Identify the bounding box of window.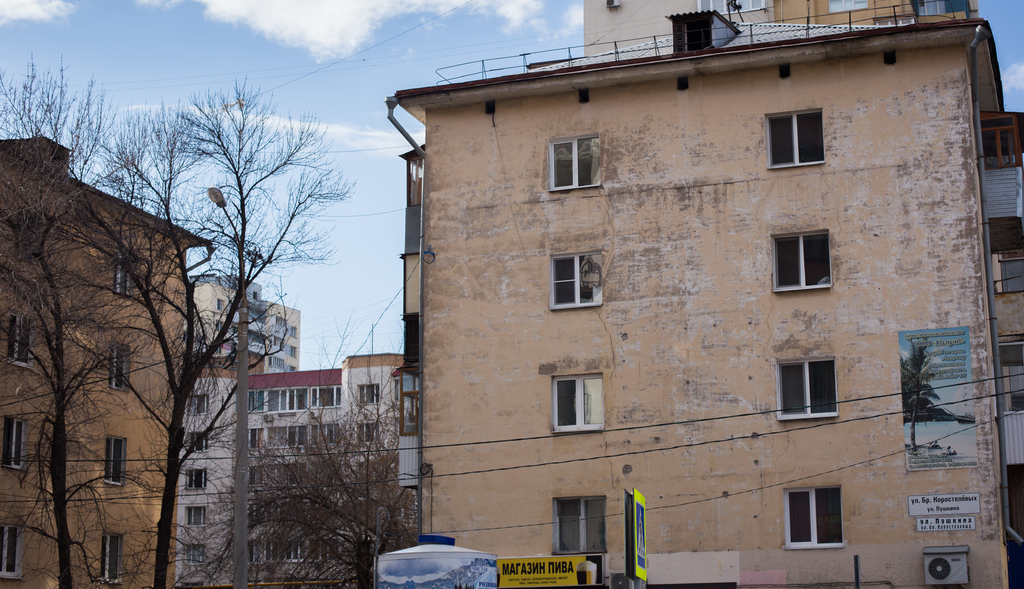
bbox(1, 419, 25, 471).
